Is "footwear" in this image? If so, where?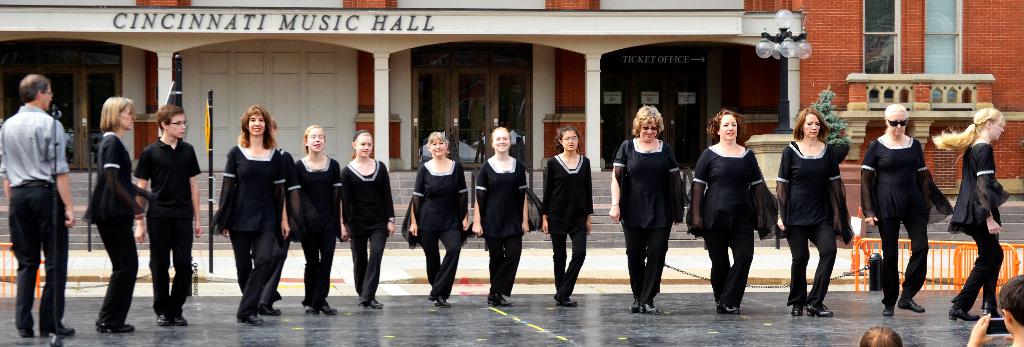
Yes, at 94, 312, 127, 325.
